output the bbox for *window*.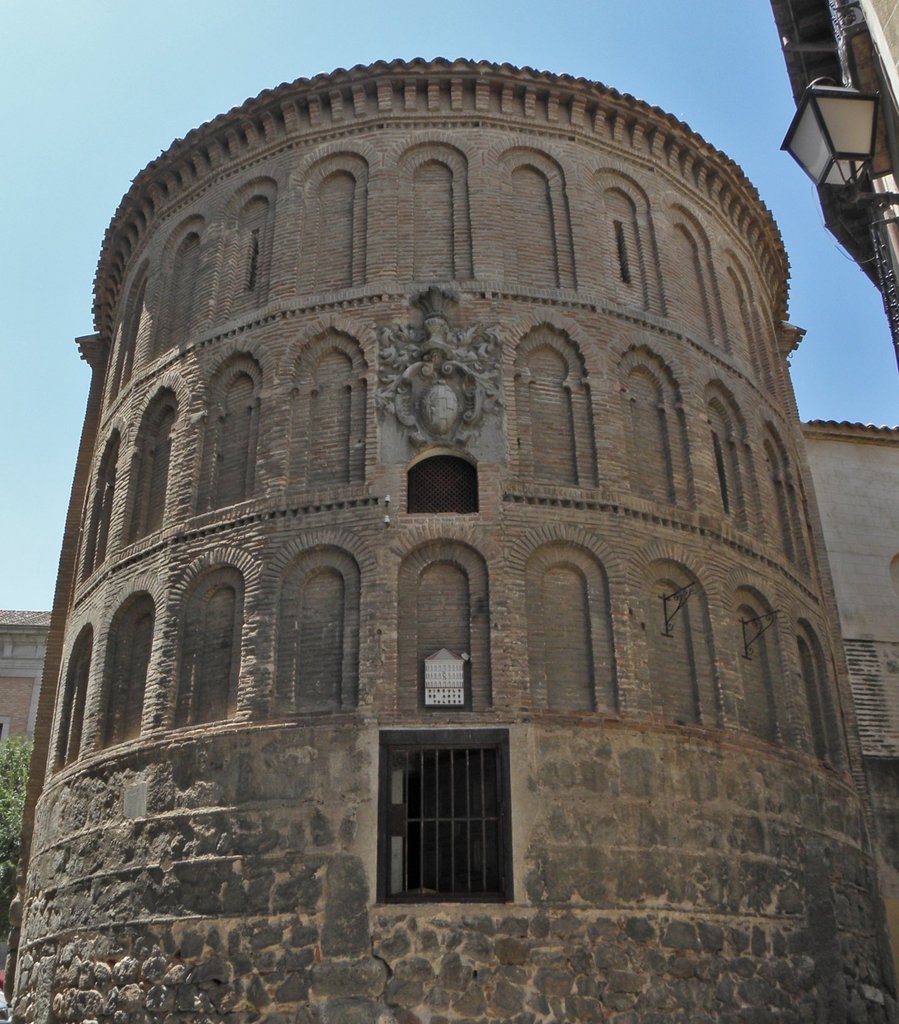
[x1=380, y1=705, x2=517, y2=890].
